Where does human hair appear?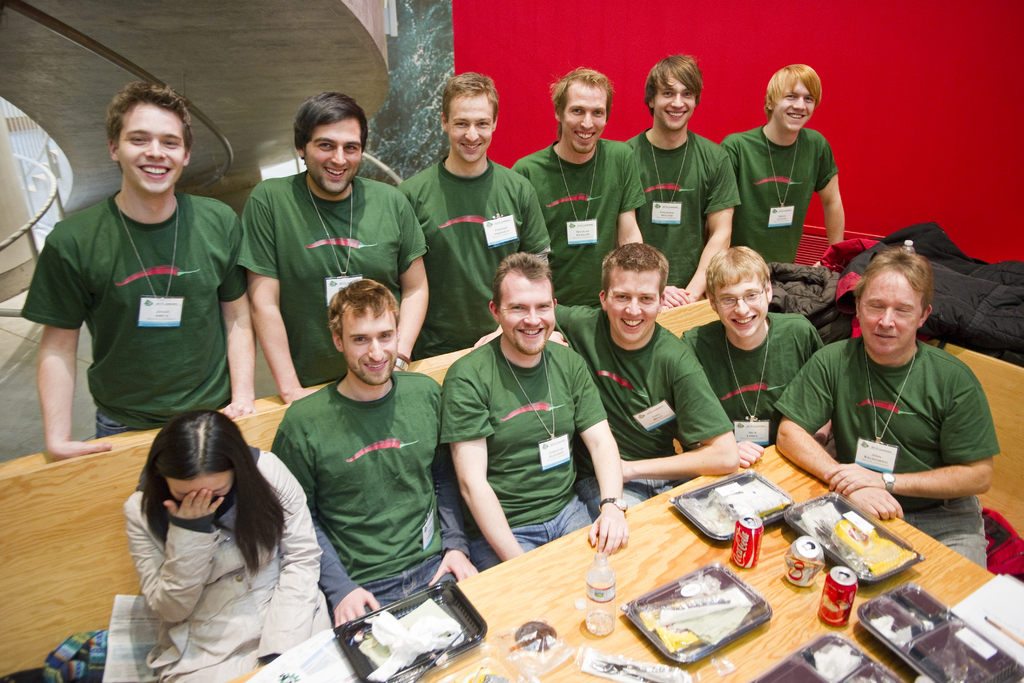
Appears at {"left": 491, "top": 252, "right": 556, "bottom": 313}.
